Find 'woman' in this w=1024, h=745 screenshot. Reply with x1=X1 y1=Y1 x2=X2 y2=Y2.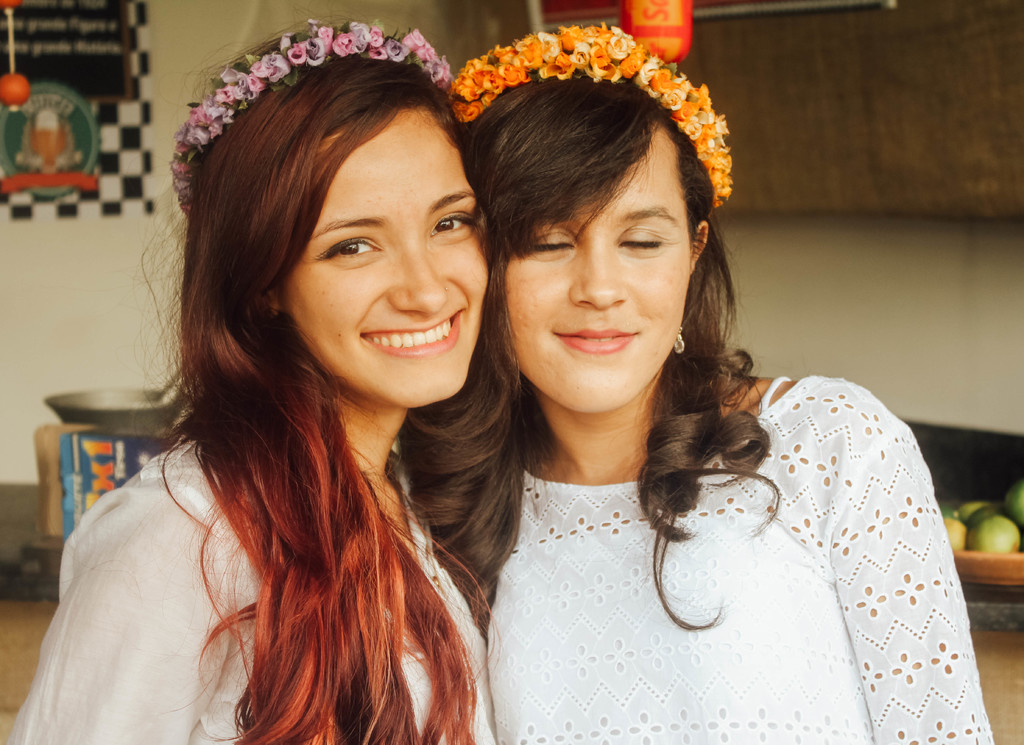
x1=414 y1=67 x2=956 y2=742.
